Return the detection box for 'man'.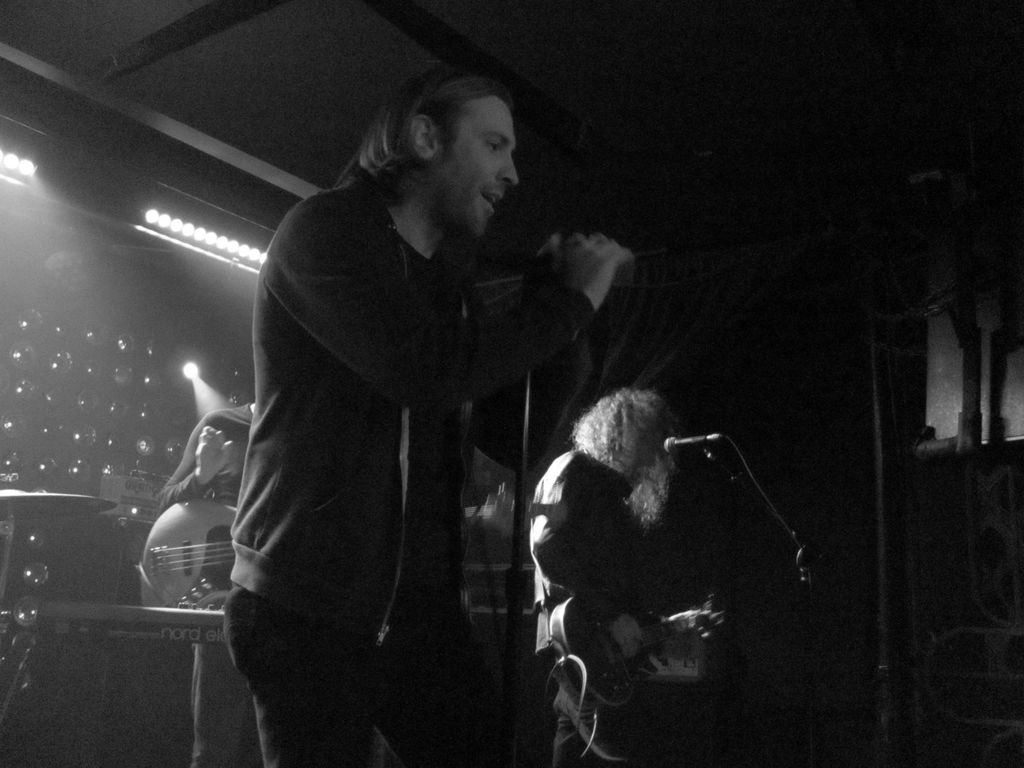
bbox(236, 57, 604, 761).
